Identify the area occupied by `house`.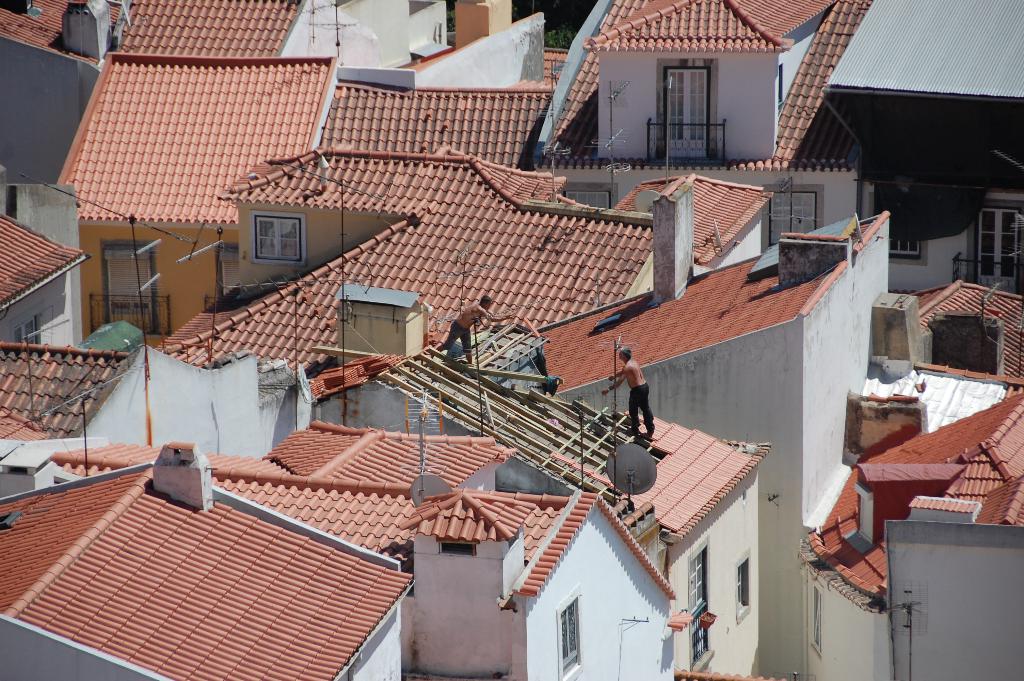
Area: 600/0/776/177.
